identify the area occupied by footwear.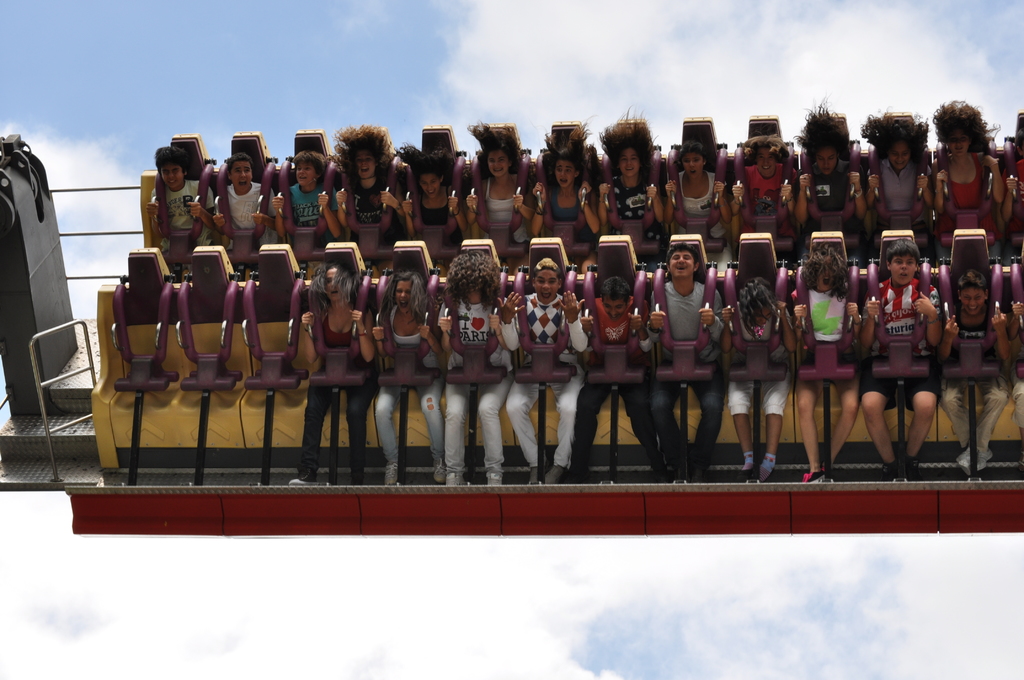
Area: 977:449:989:469.
